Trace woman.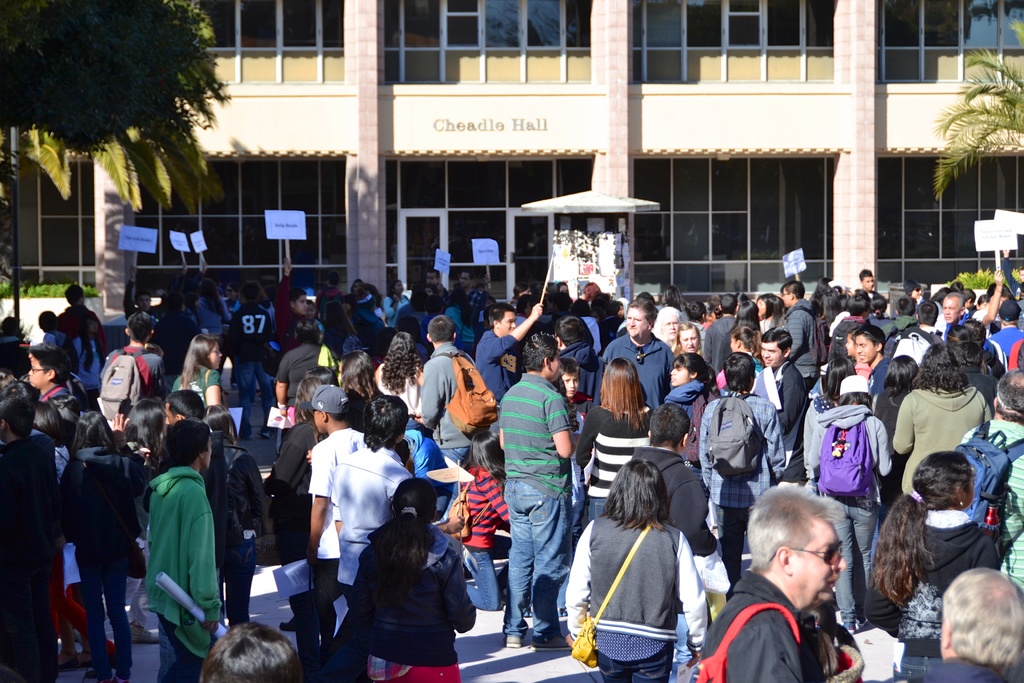
Traced to box=[801, 356, 857, 478].
